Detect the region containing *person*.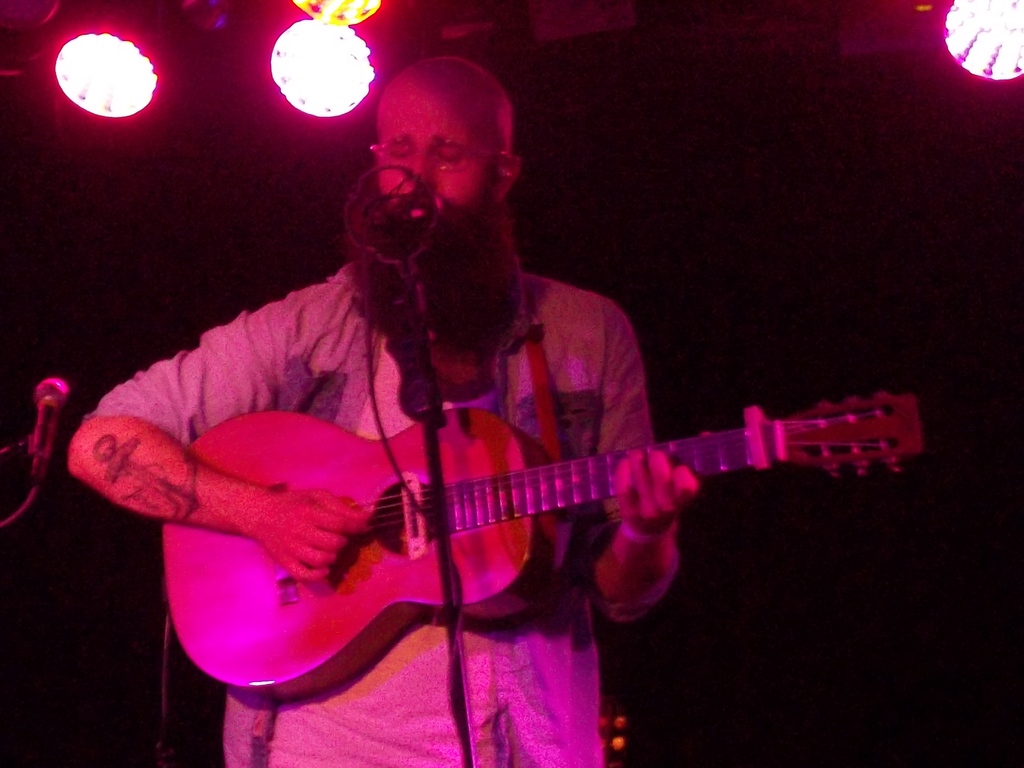
<region>66, 52, 701, 767</region>.
